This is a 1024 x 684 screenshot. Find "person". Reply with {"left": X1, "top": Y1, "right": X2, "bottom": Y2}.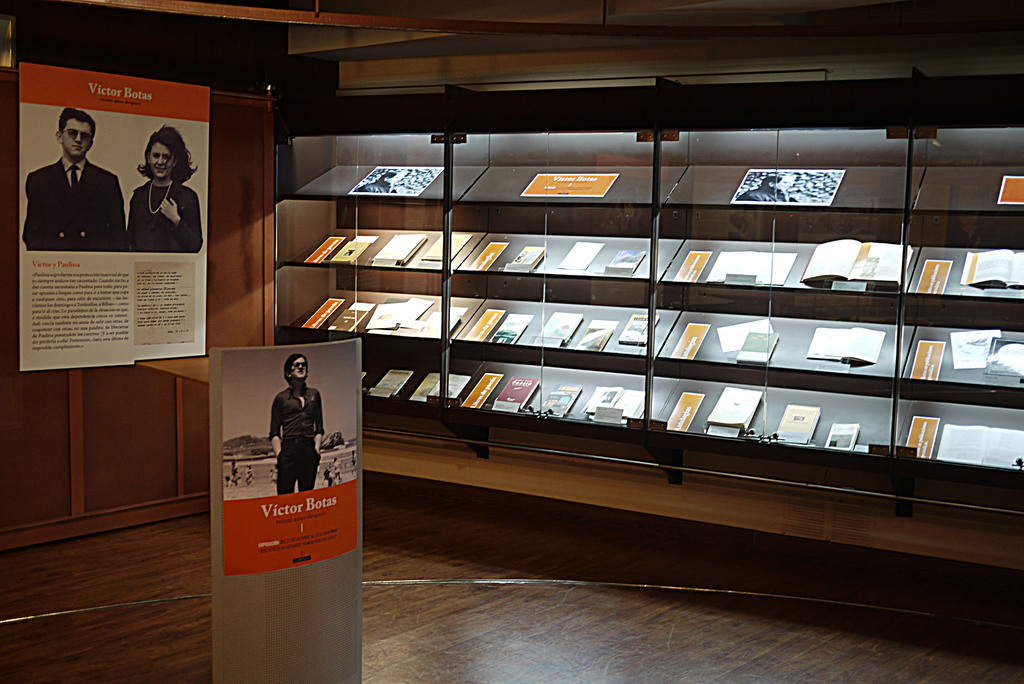
{"left": 24, "top": 108, "right": 124, "bottom": 252}.
